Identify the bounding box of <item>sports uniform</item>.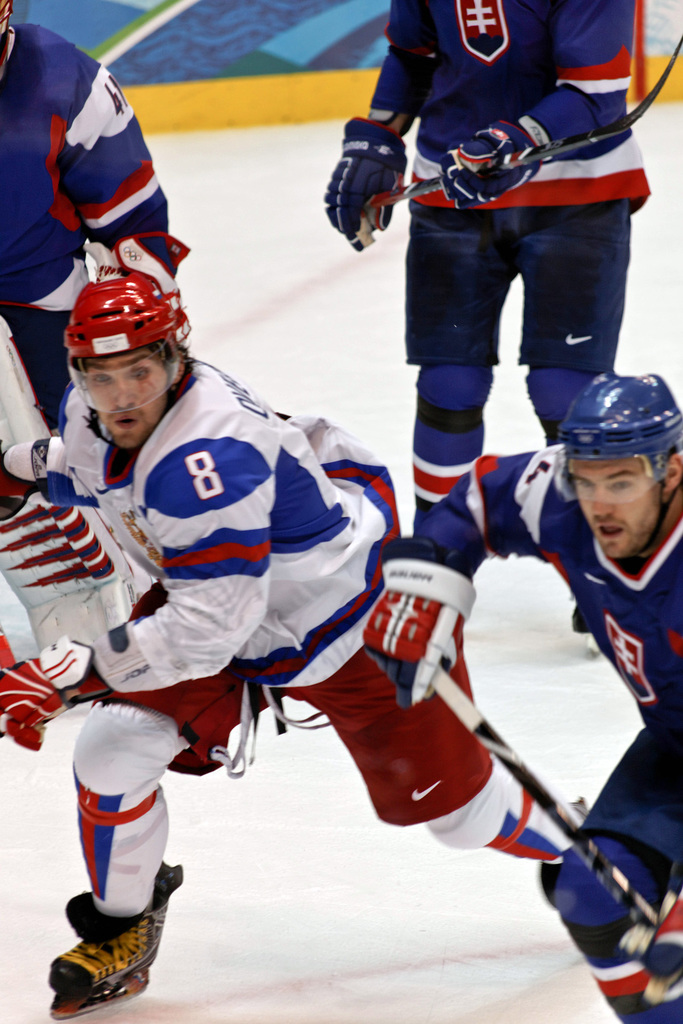
region(0, 15, 193, 659).
